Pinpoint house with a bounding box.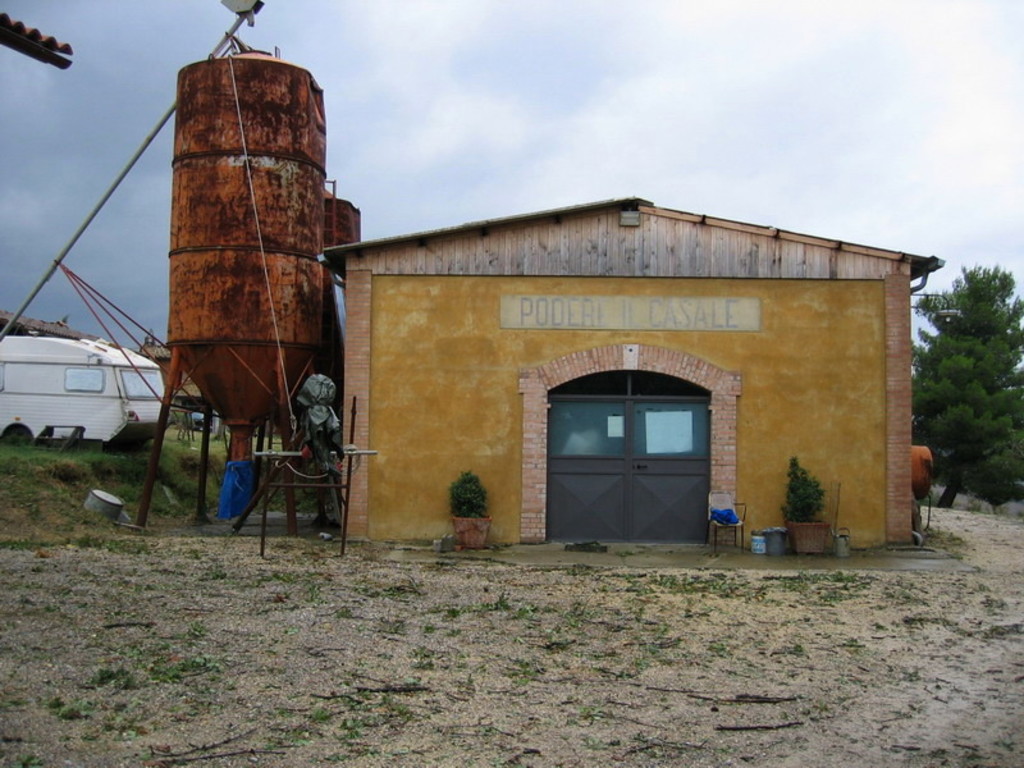
detection(315, 169, 941, 573).
